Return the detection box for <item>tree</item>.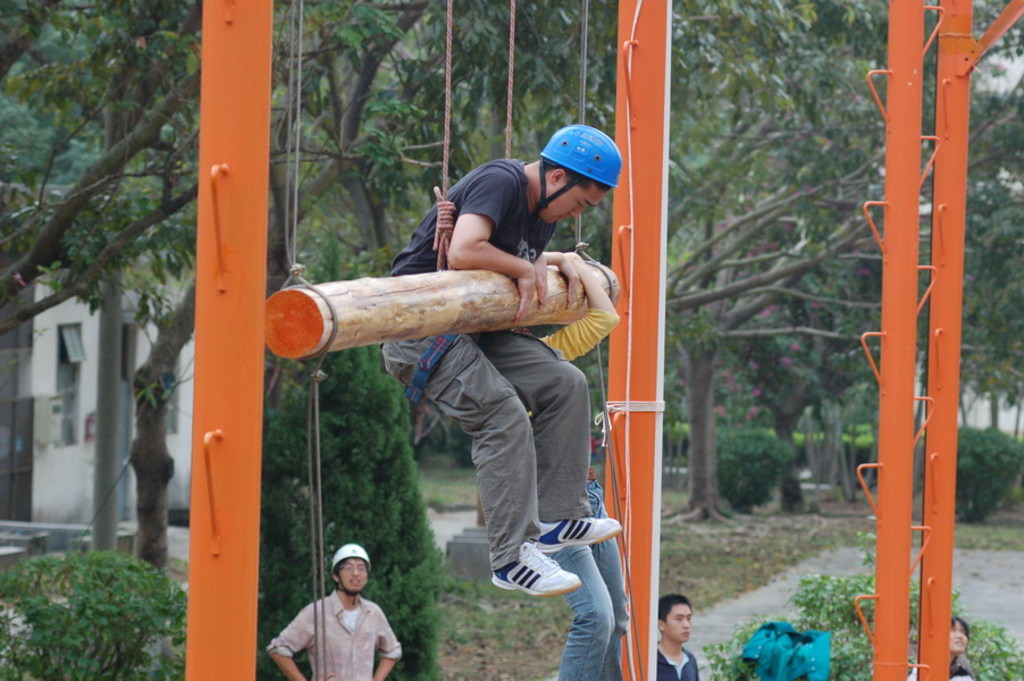
bbox(707, 421, 799, 516).
